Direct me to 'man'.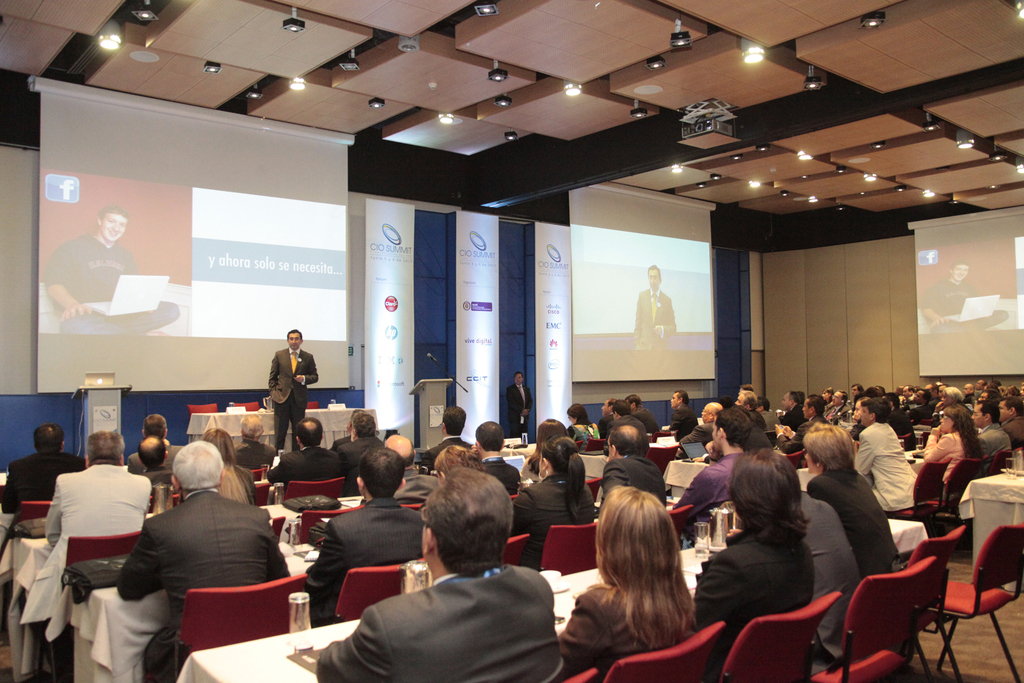
Direction: 667:391:700:439.
